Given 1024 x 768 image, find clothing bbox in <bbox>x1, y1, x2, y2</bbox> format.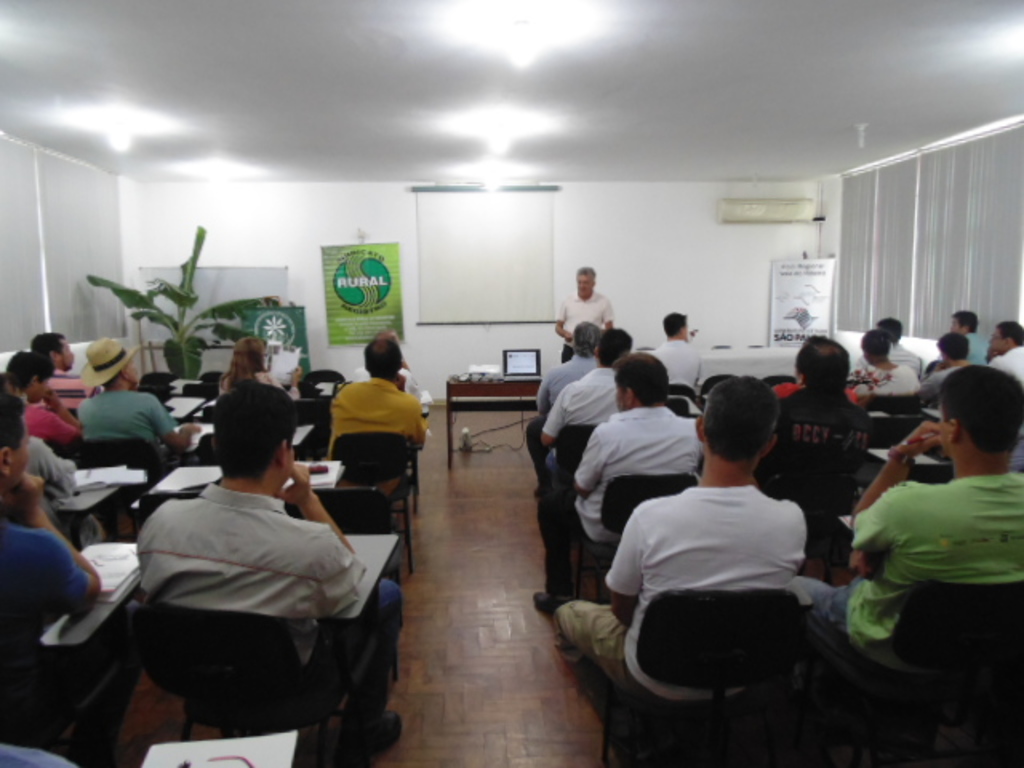
<bbox>541, 362, 619, 478</bbox>.
